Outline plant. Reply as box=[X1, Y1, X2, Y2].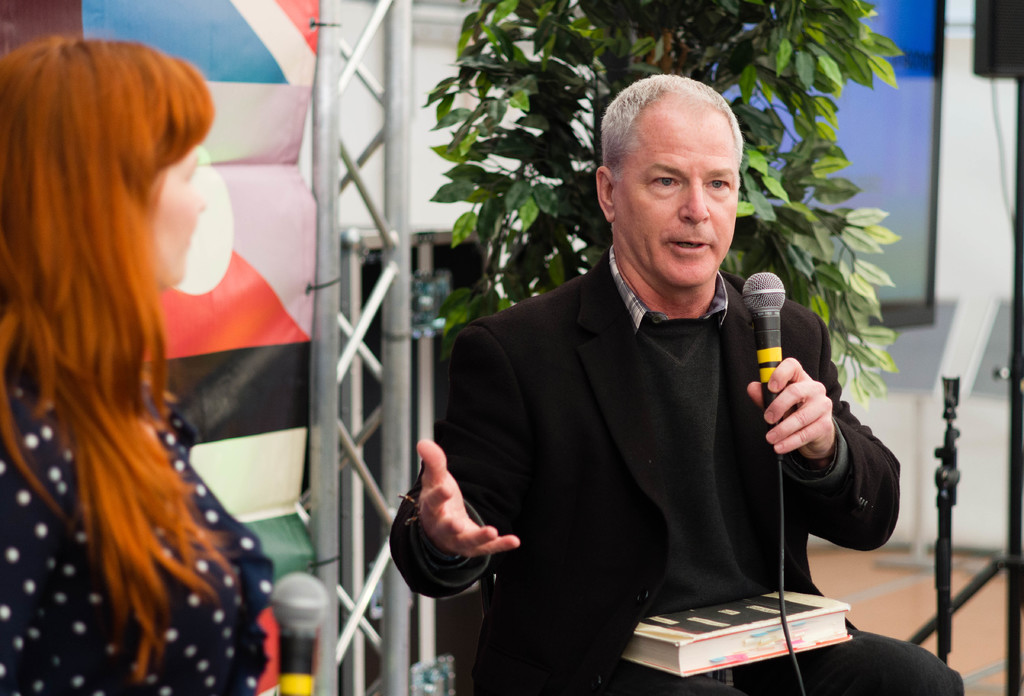
box=[429, 0, 914, 402].
